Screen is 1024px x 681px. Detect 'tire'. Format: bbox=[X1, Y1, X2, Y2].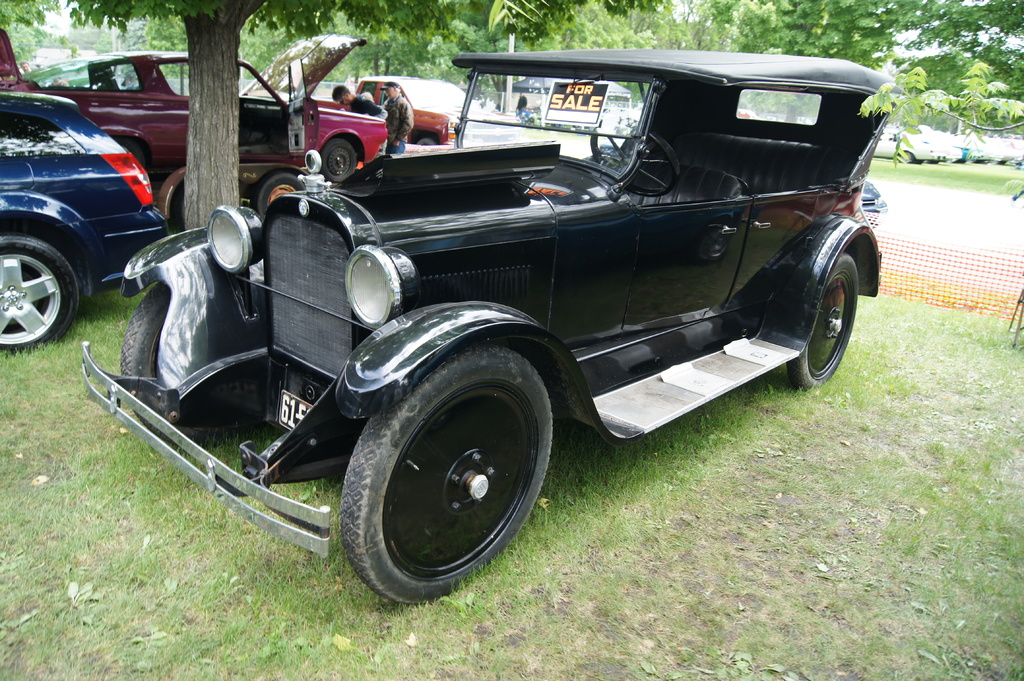
bbox=[339, 343, 550, 608].
